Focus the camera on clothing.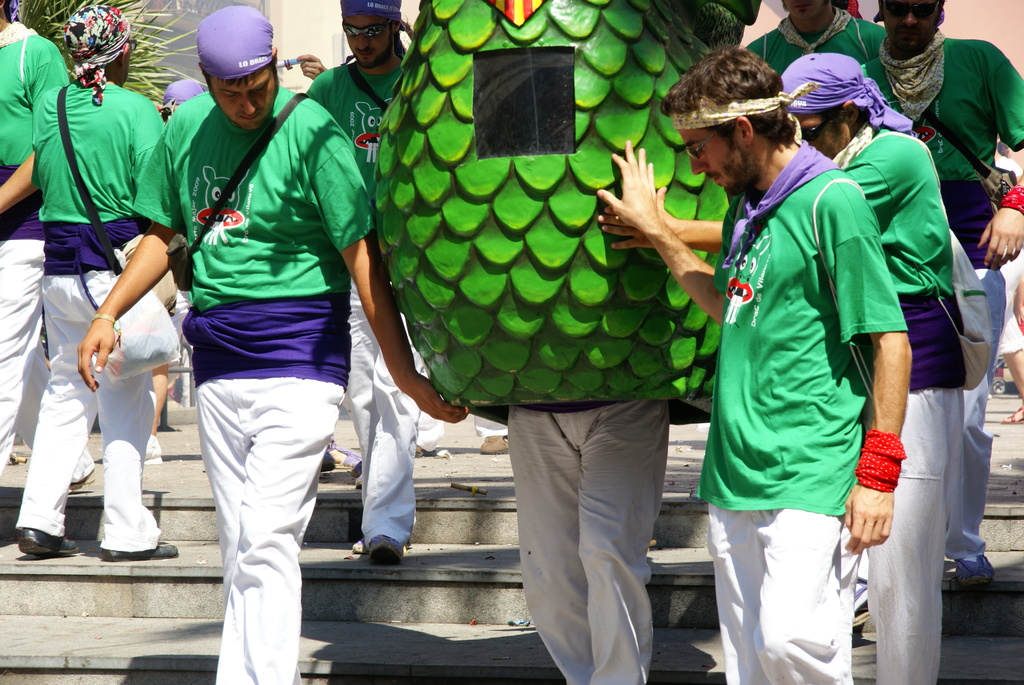
Focus region: [6, 75, 170, 556].
